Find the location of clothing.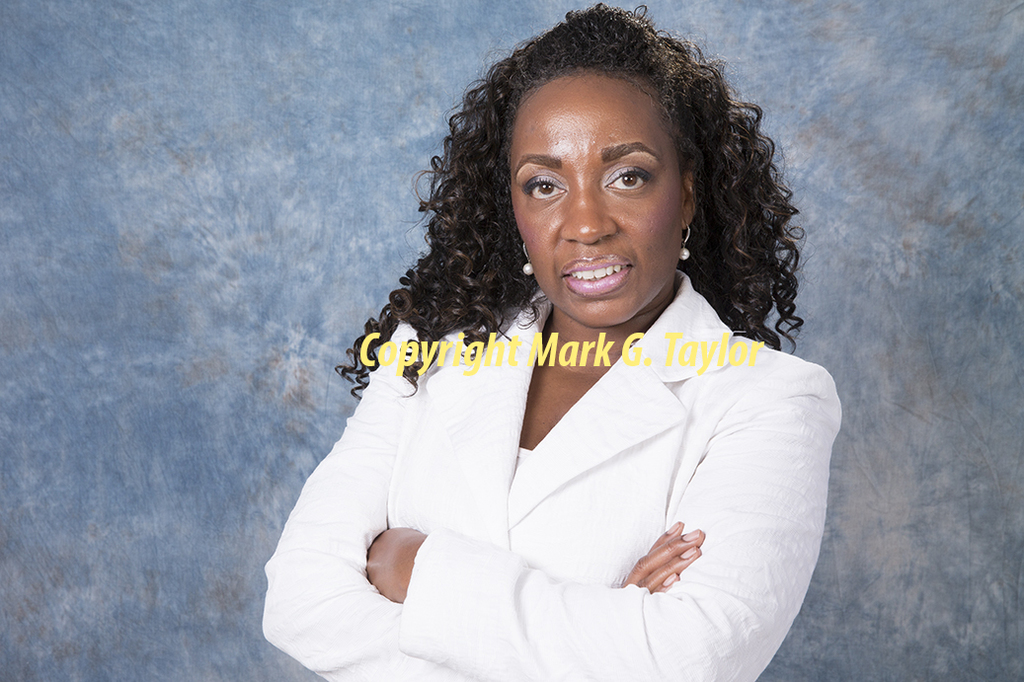
Location: region(296, 246, 832, 672).
